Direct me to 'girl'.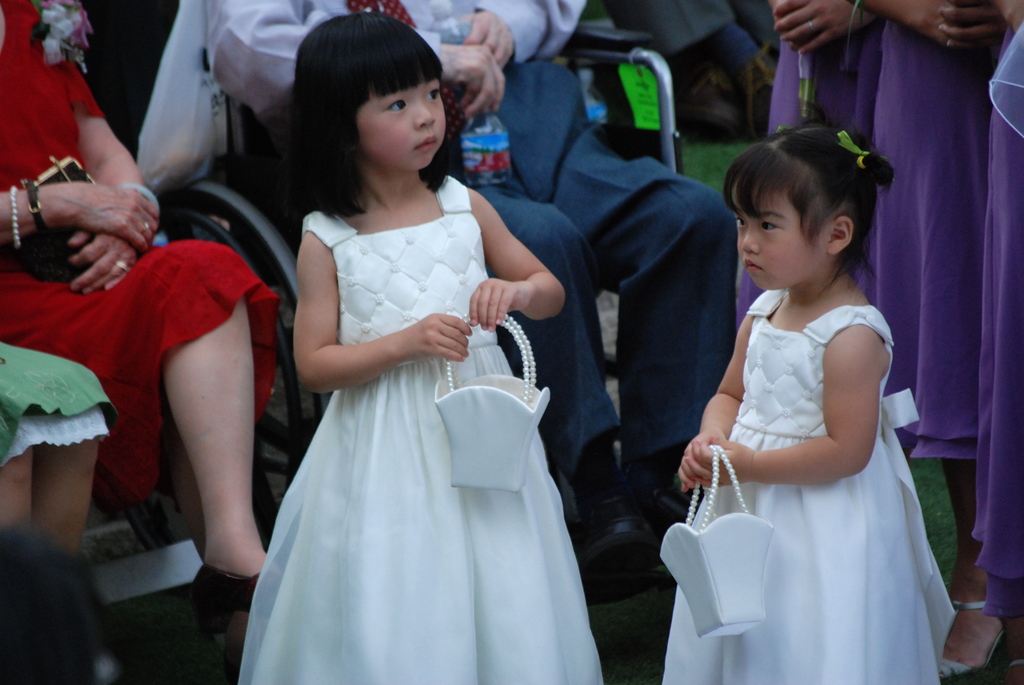
Direction: crop(659, 100, 959, 684).
